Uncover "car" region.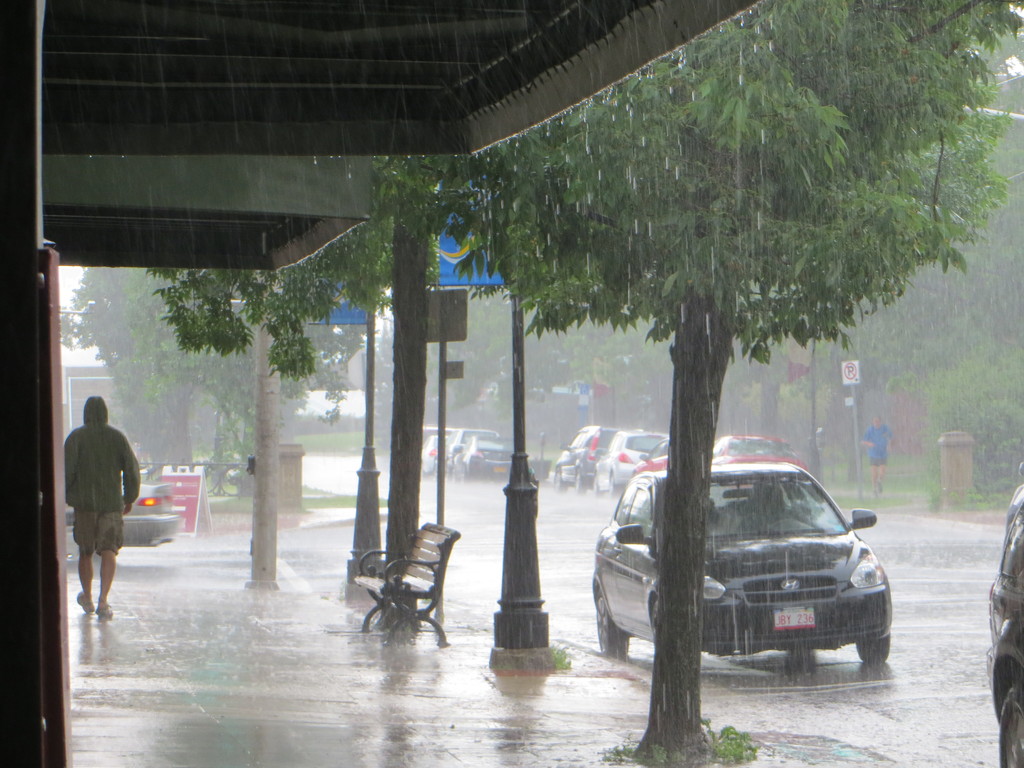
Uncovered: 632 437 804 473.
